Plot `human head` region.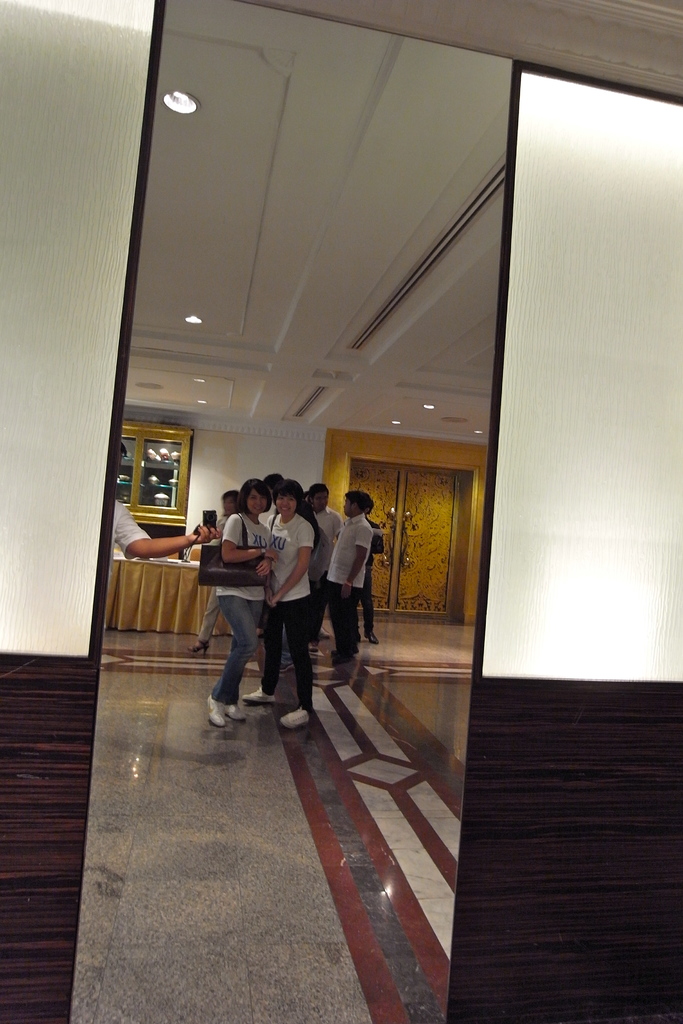
Plotted at {"x1": 349, "y1": 490, "x2": 374, "y2": 518}.
